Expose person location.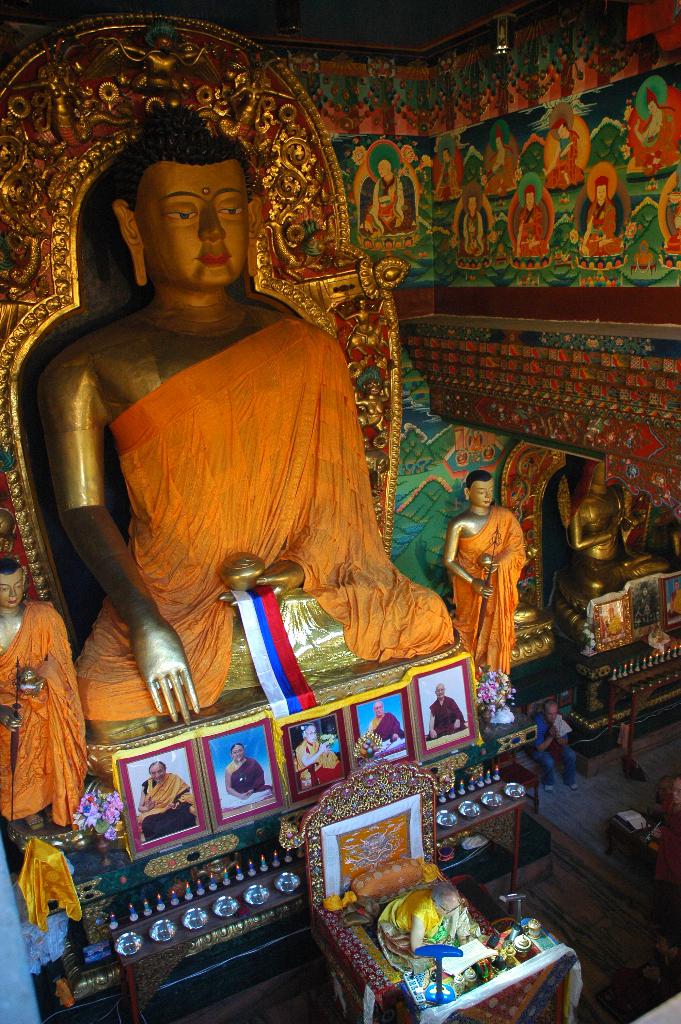
Exposed at locate(637, 583, 659, 623).
